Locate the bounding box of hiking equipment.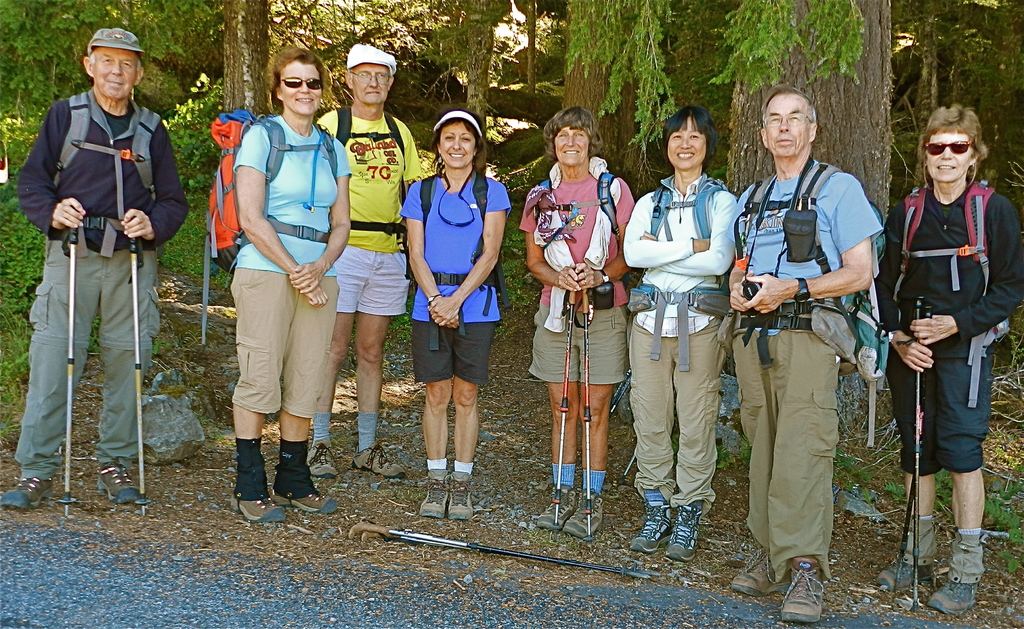
Bounding box: <box>888,304,936,583</box>.
